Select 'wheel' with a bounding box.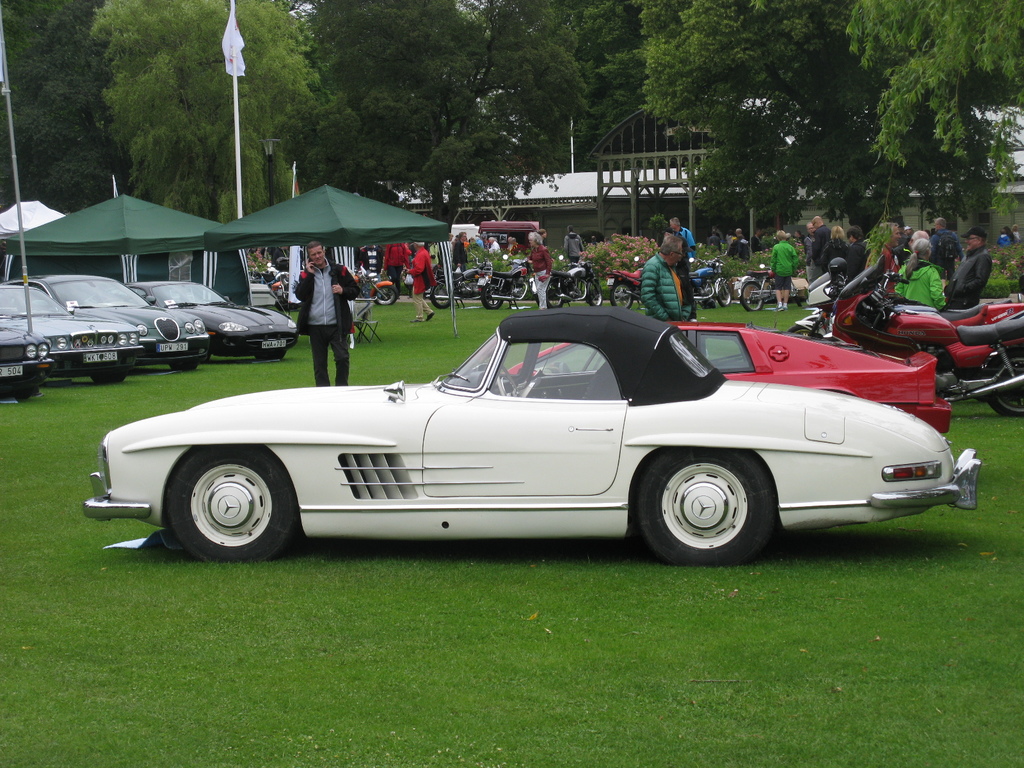
l=432, t=278, r=452, b=310.
